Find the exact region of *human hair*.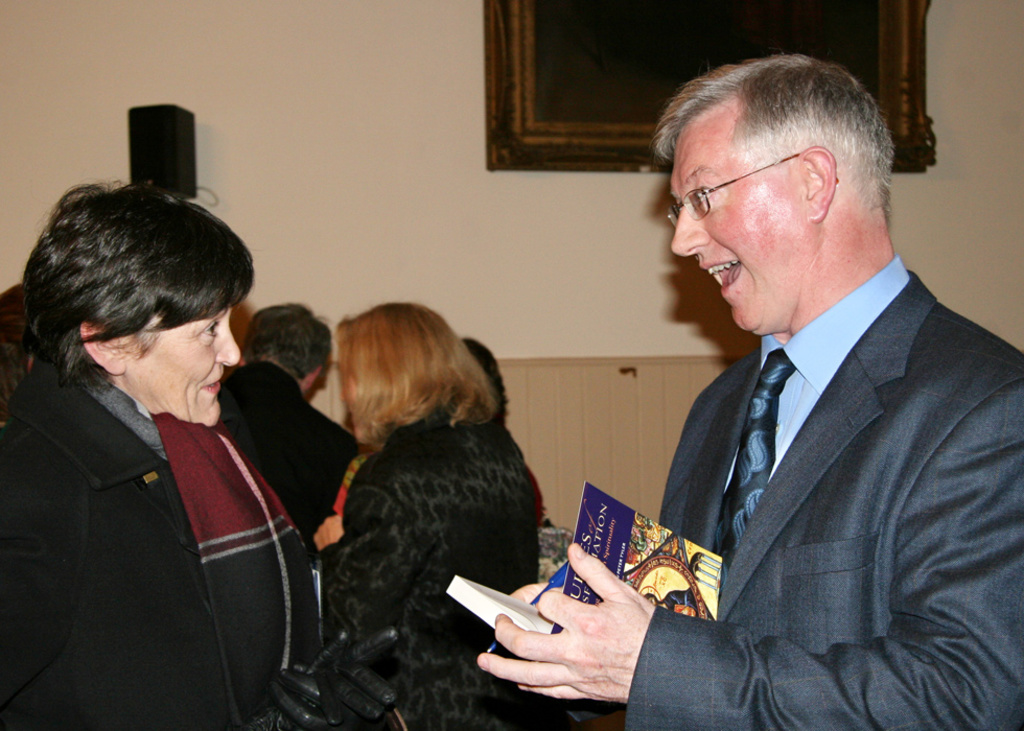
Exact region: [245, 304, 333, 380].
